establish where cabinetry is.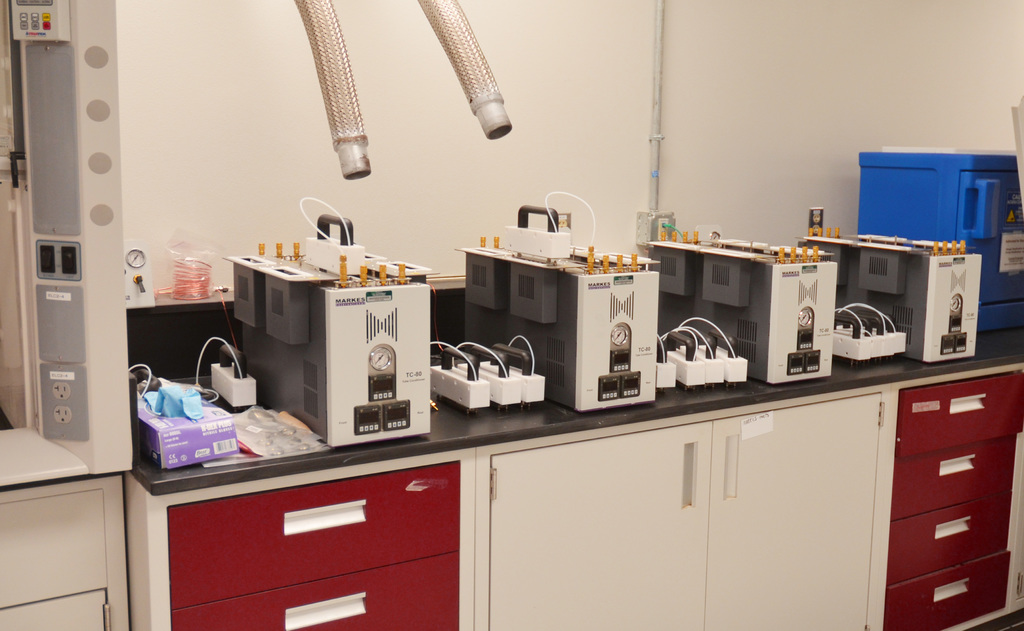
Established at left=0, top=465, right=132, bottom=630.
